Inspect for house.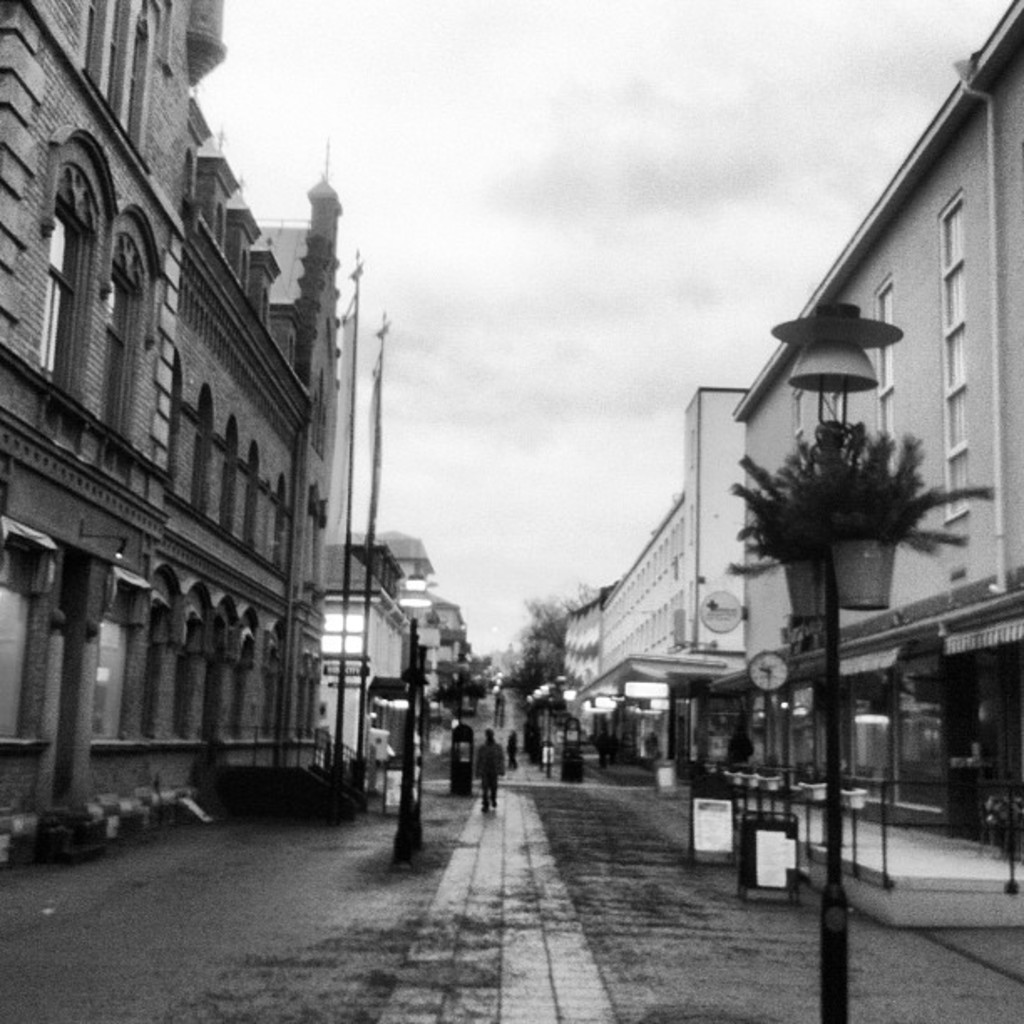
Inspection: rect(8, 0, 328, 808).
